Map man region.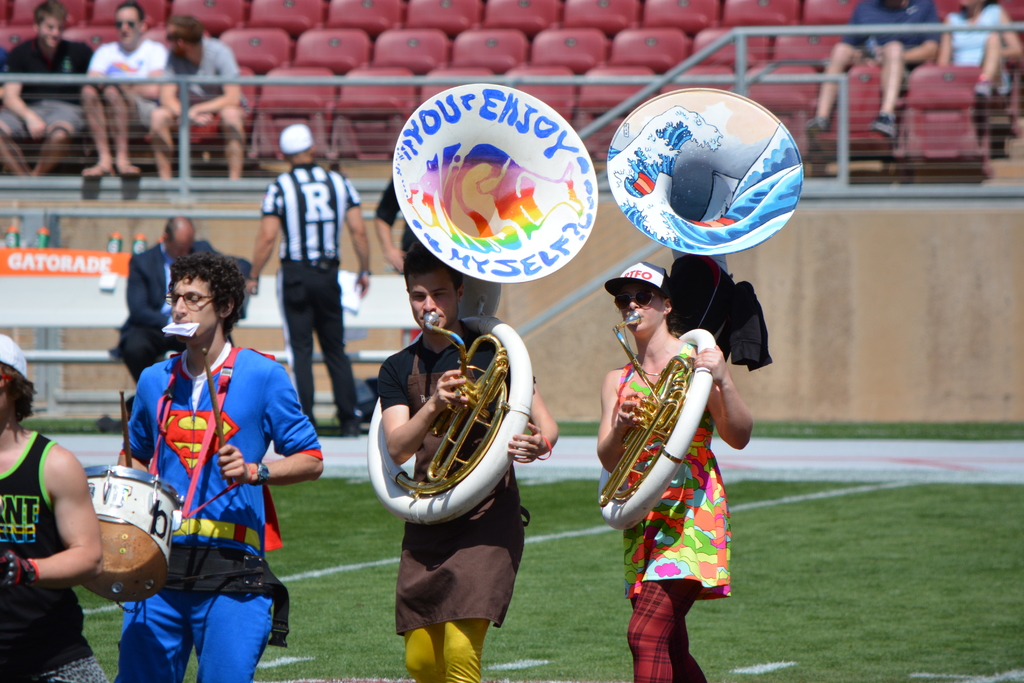
Mapped to 0,332,105,682.
